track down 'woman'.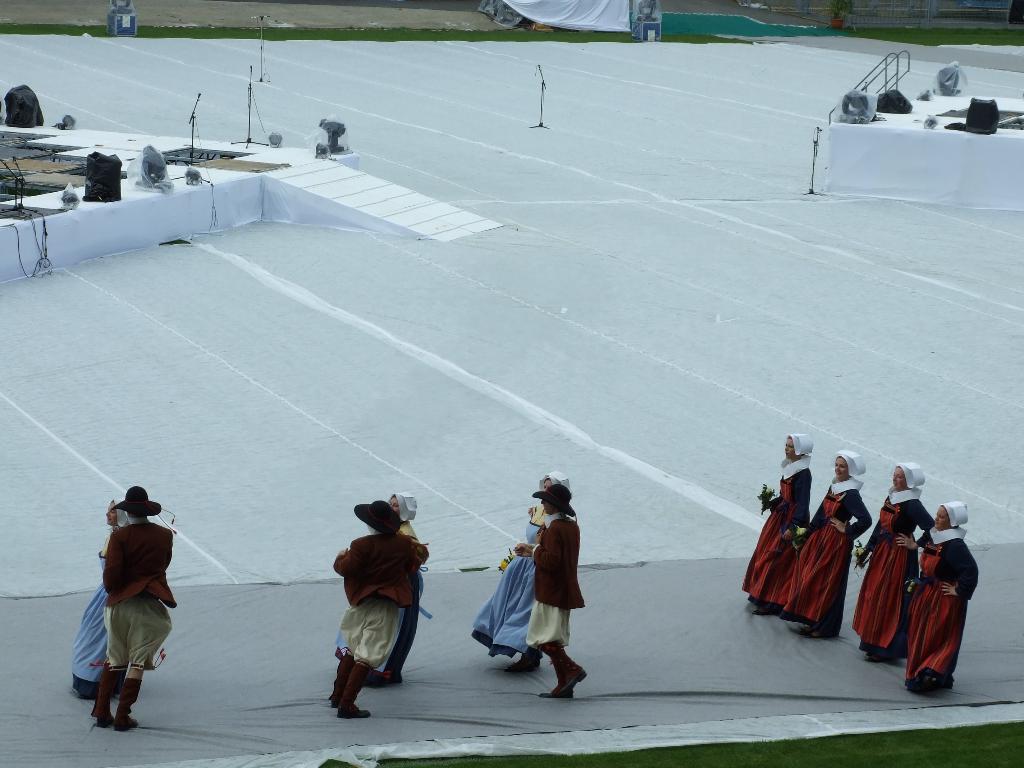
Tracked to select_region(467, 468, 572, 677).
